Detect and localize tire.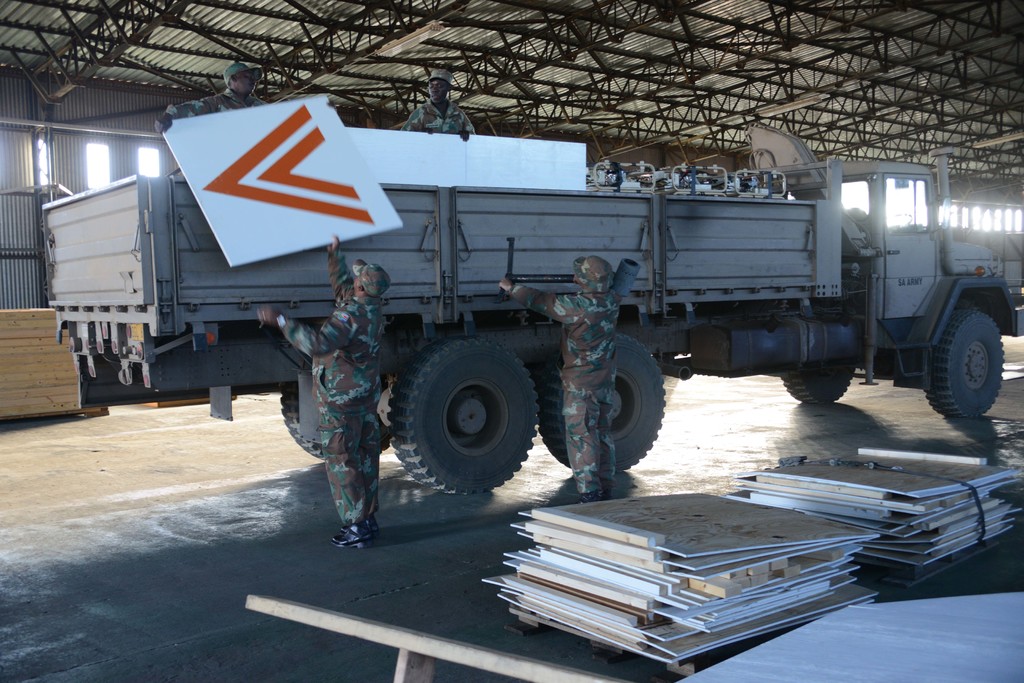
Localized at bbox=(924, 302, 1008, 421).
